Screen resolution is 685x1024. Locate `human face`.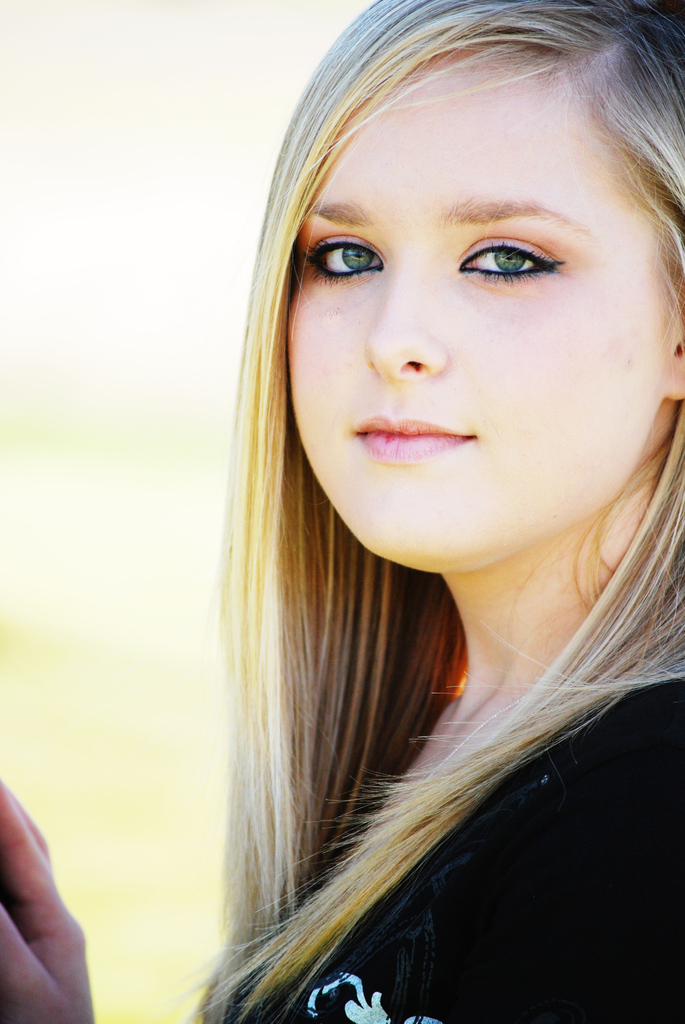
select_region(273, 40, 649, 582).
